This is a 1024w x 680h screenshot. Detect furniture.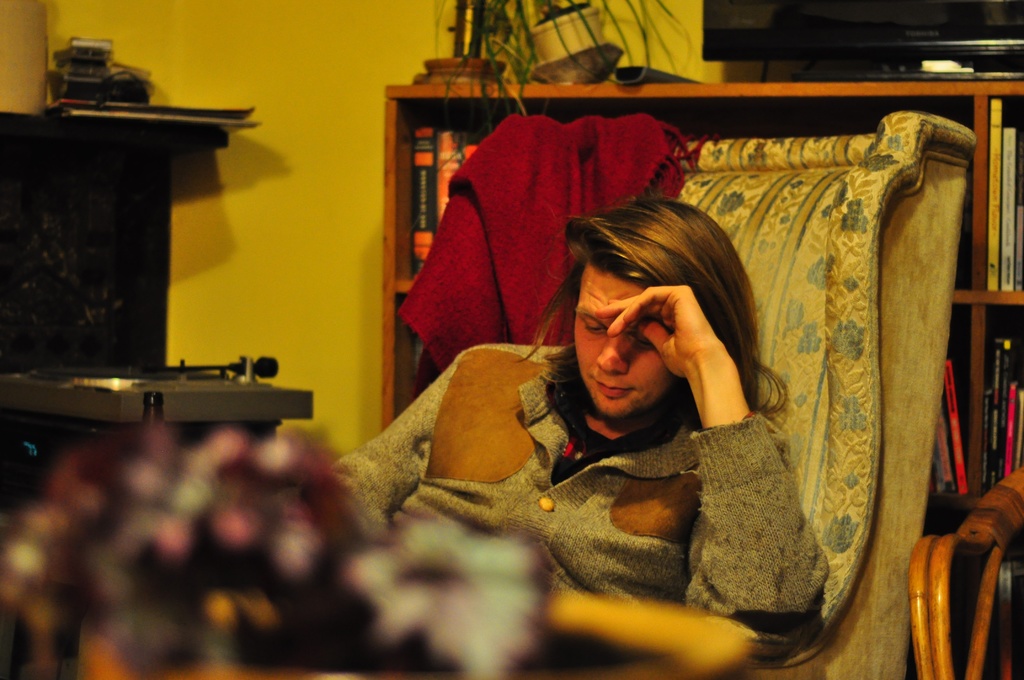
383:82:1023:537.
